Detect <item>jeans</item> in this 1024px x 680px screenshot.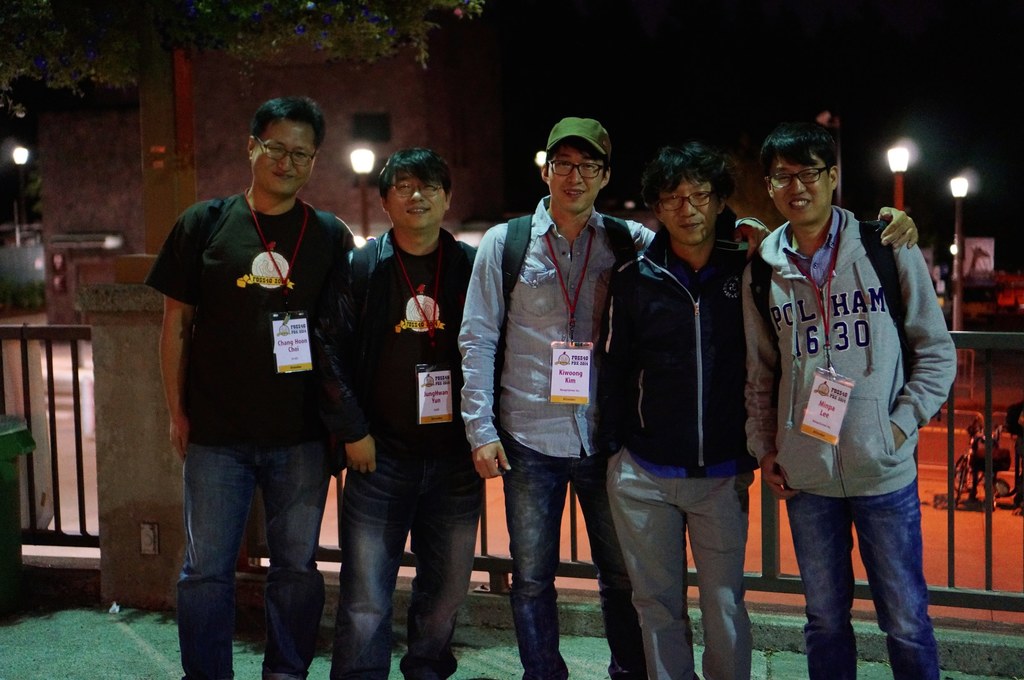
Detection: 500, 442, 646, 679.
